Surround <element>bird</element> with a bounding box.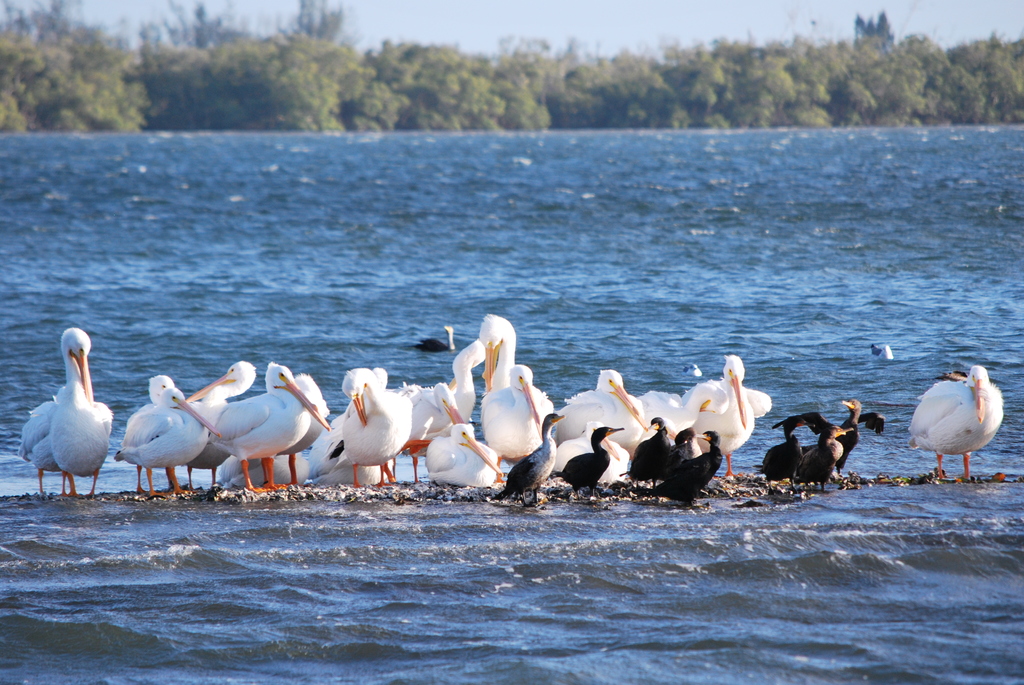
{"left": 413, "top": 325, "right": 455, "bottom": 351}.
